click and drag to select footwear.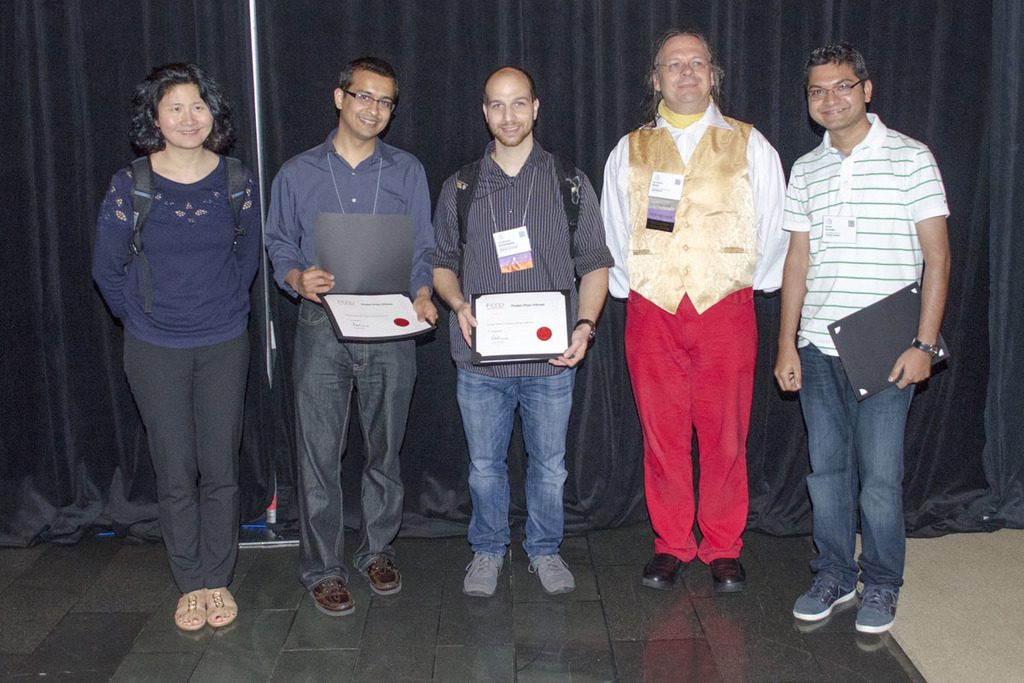
Selection: select_region(641, 552, 683, 590).
